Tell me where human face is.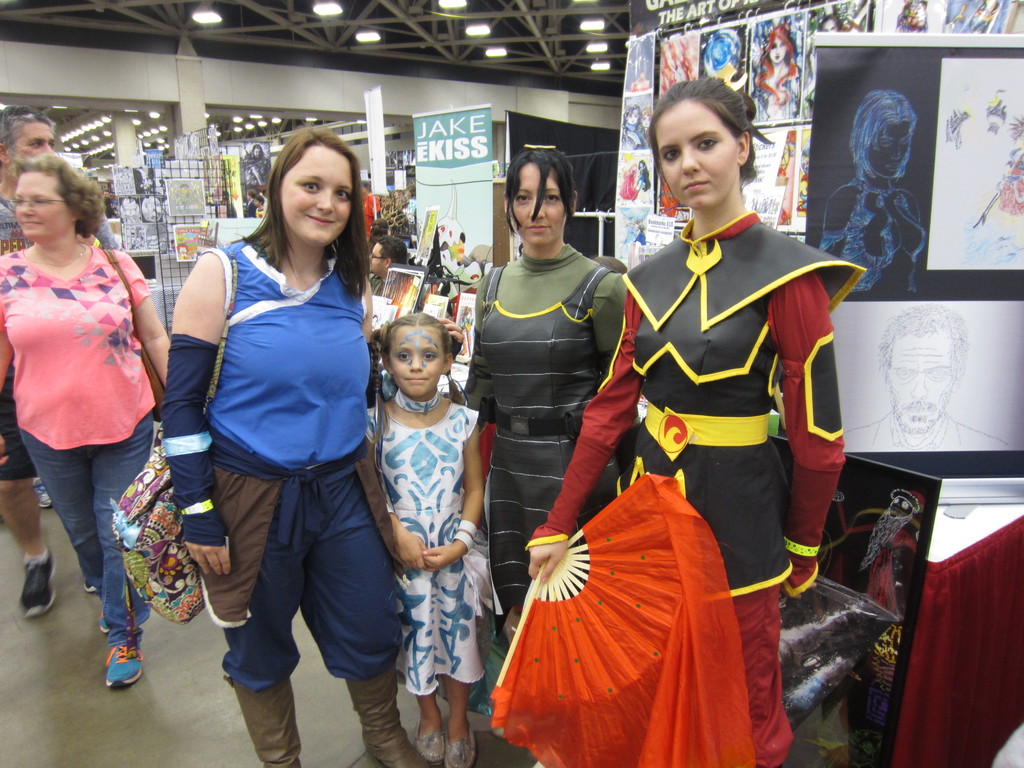
human face is at {"left": 252, "top": 148, "right": 260, "bottom": 158}.
